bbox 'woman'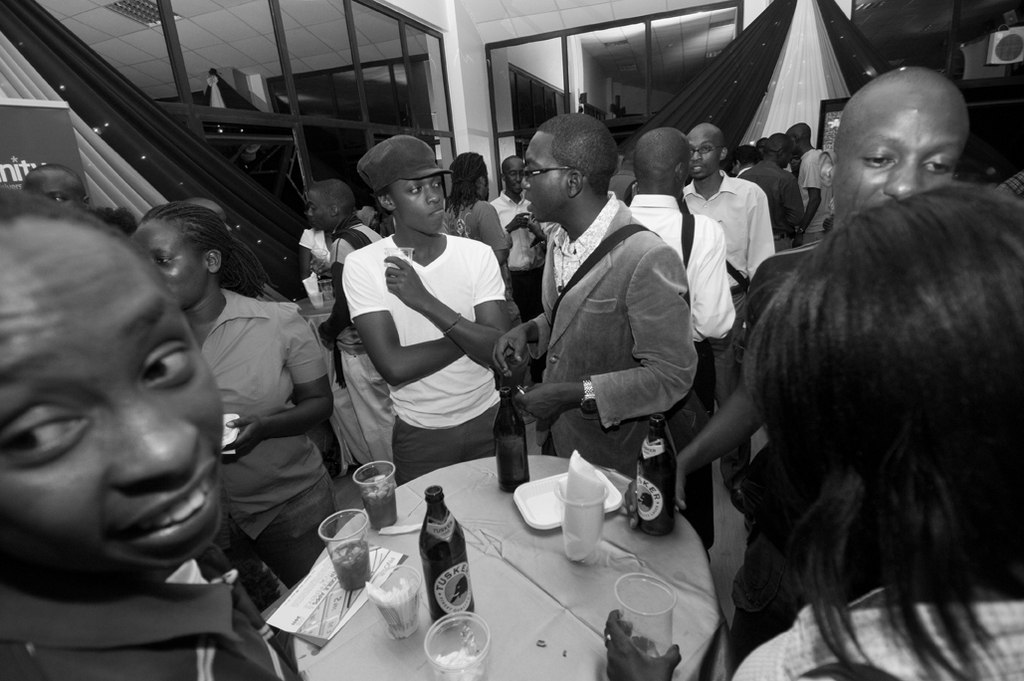
Rect(600, 191, 1023, 680)
